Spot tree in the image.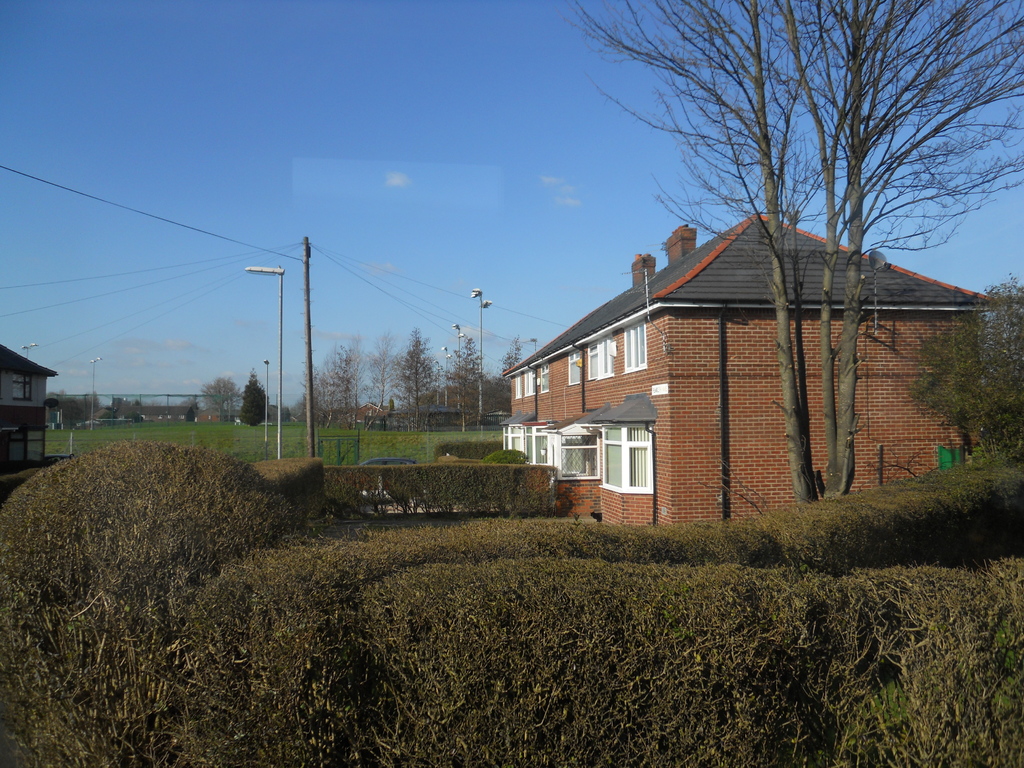
tree found at locate(318, 320, 536, 447).
